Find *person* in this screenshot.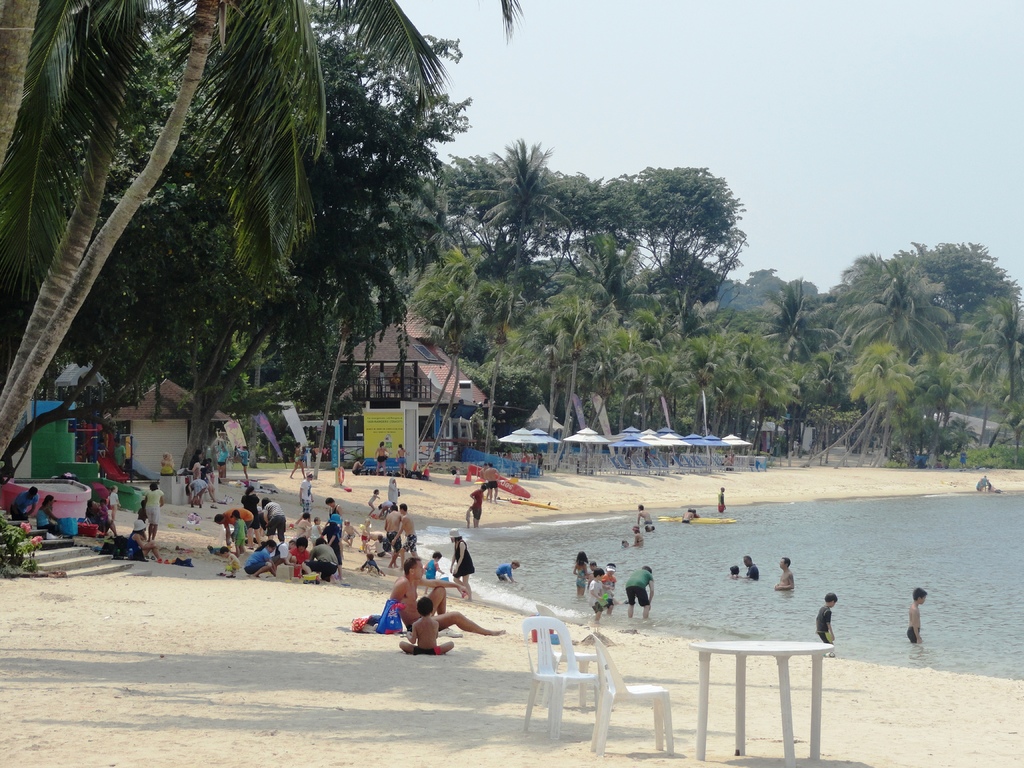
The bounding box for *person* is Rect(350, 457, 370, 475).
